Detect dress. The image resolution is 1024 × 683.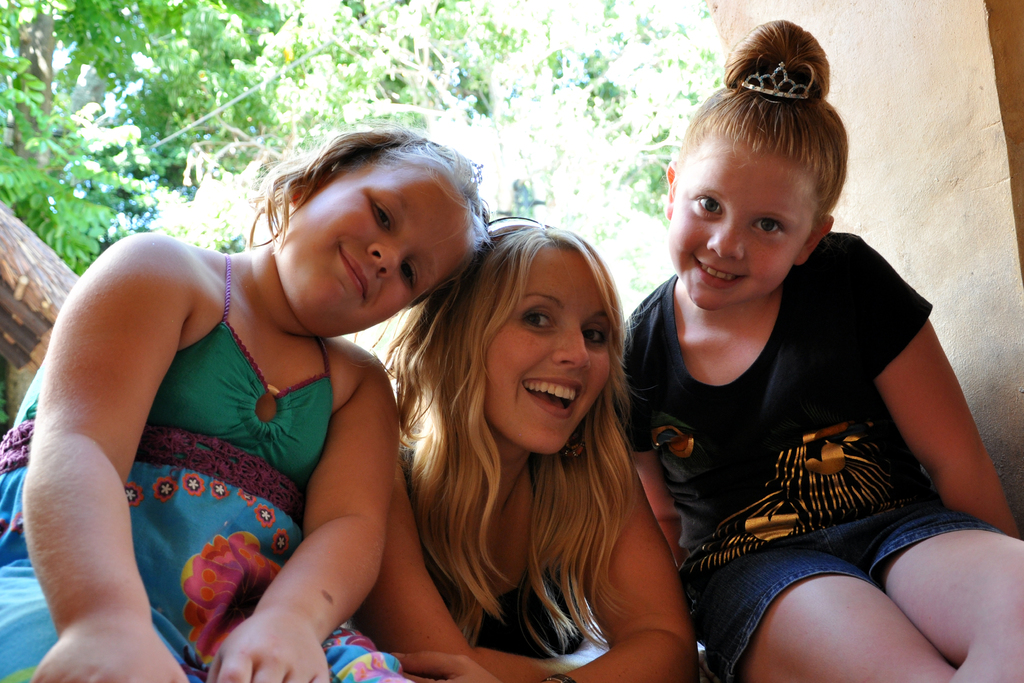
[0, 253, 413, 682].
